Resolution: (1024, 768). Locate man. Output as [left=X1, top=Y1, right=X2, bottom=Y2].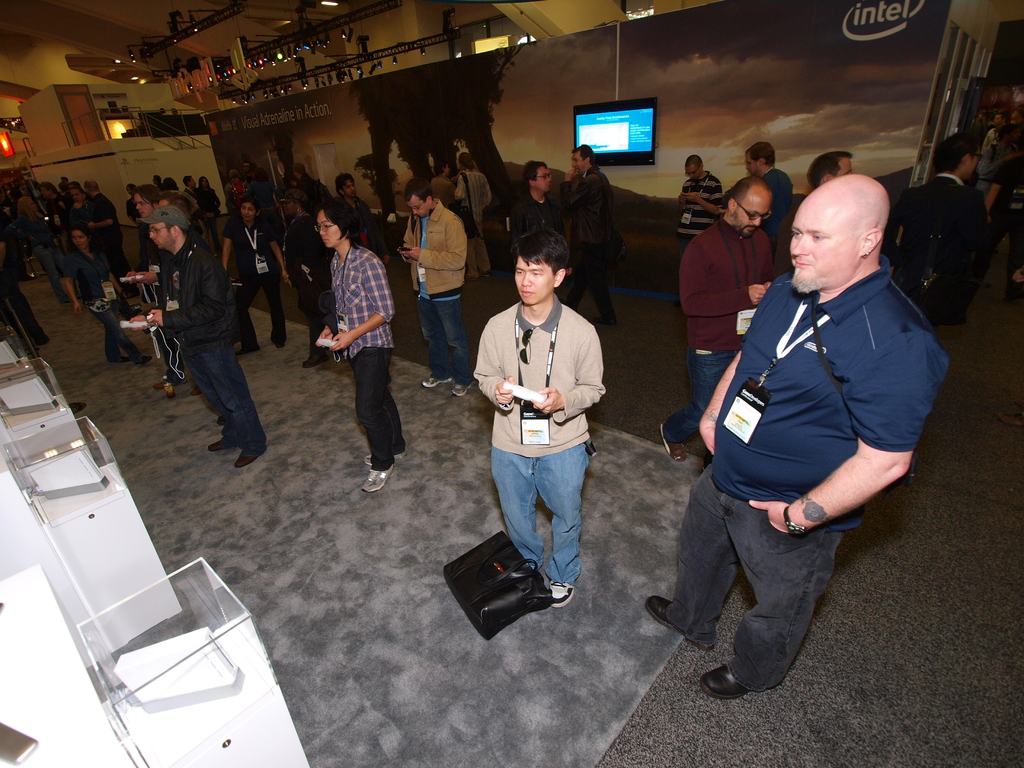
[left=145, top=205, right=272, bottom=470].
